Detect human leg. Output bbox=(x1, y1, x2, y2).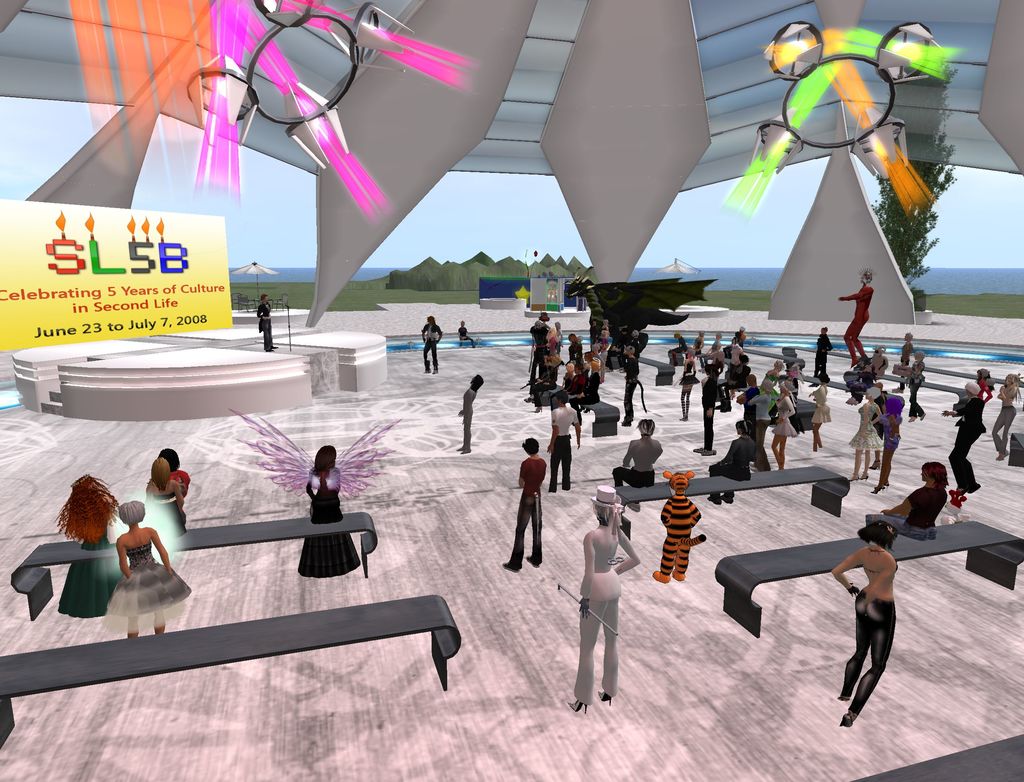
bbox=(908, 379, 918, 421).
